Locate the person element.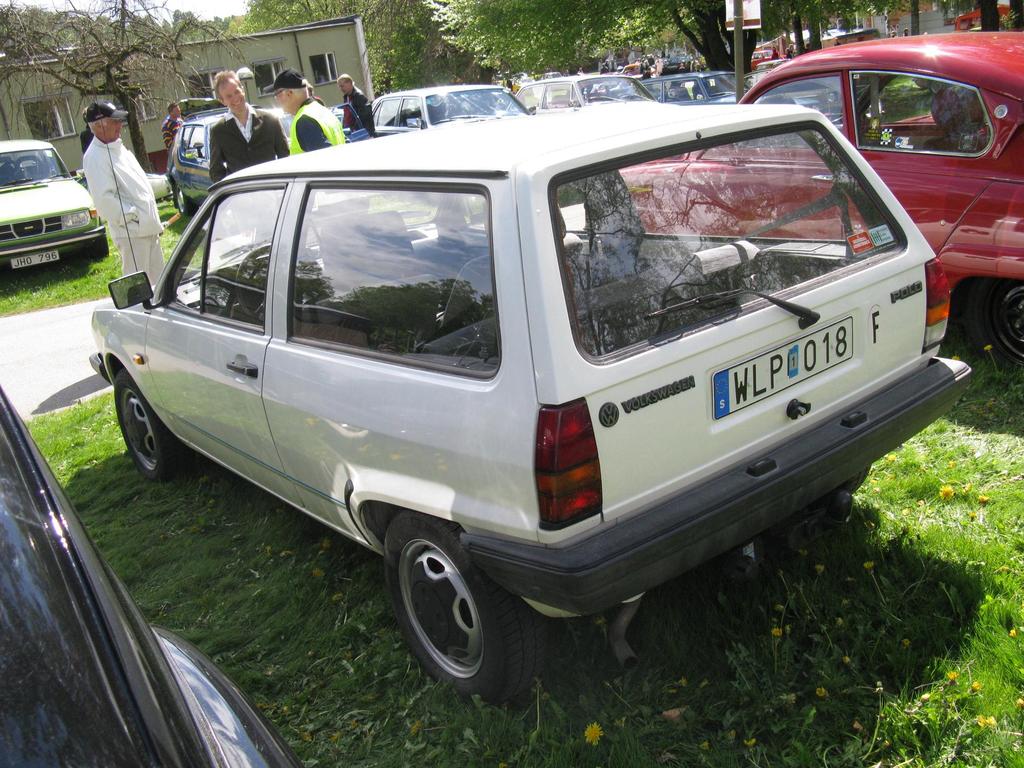
Element bbox: pyautogui.locateOnScreen(305, 81, 326, 106).
